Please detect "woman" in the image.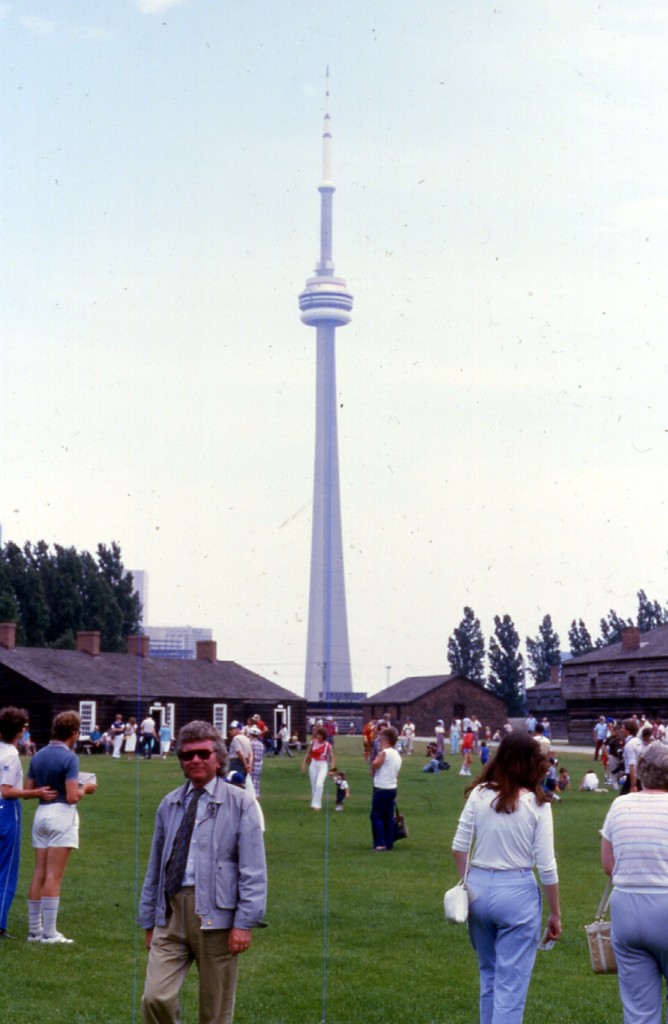
[443,726,582,1014].
